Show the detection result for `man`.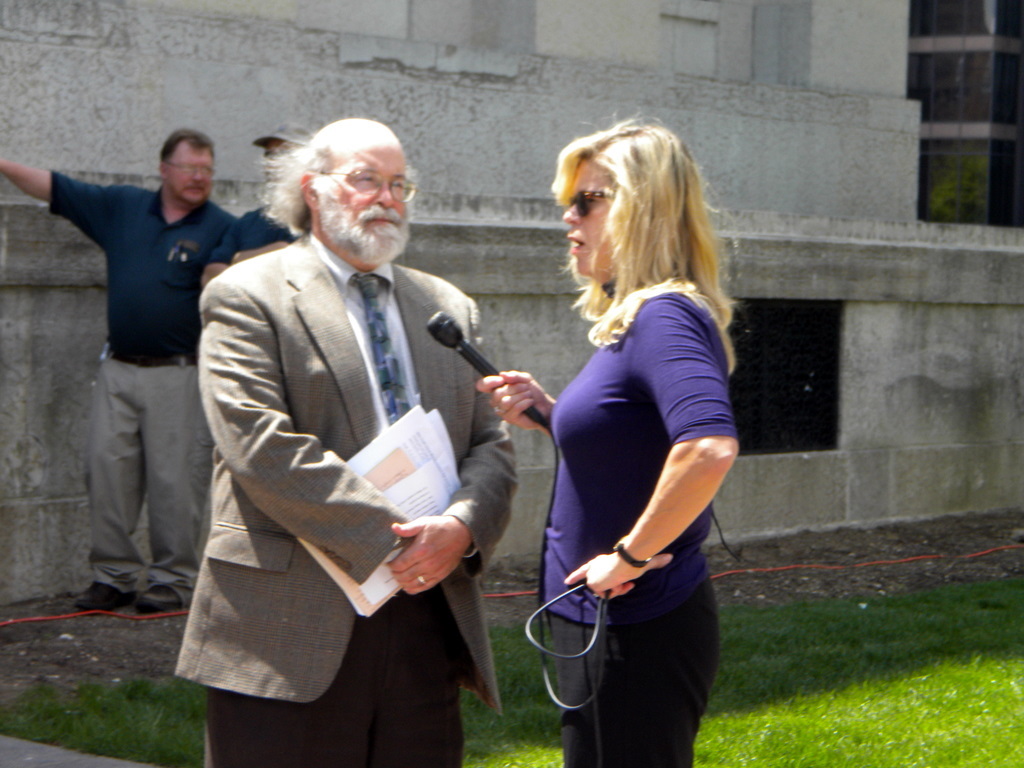
rect(197, 124, 315, 286).
